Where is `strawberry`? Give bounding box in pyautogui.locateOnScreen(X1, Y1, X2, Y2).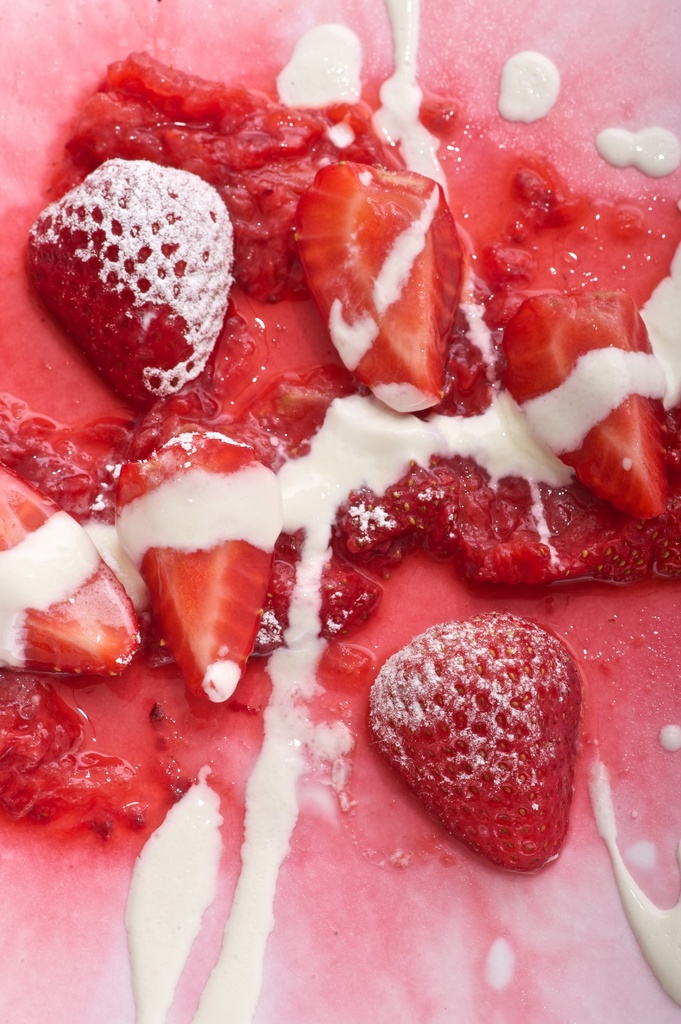
pyautogui.locateOnScreen(139, 433, 284, 697).
